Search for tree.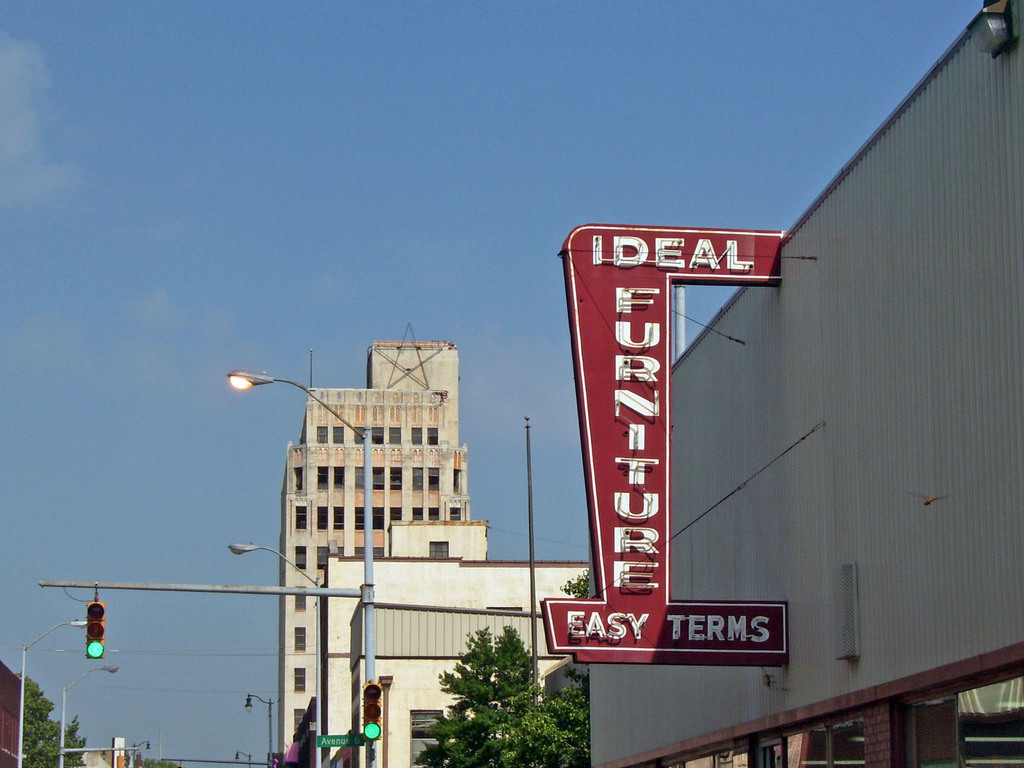
Found at 419,624,586,767.
